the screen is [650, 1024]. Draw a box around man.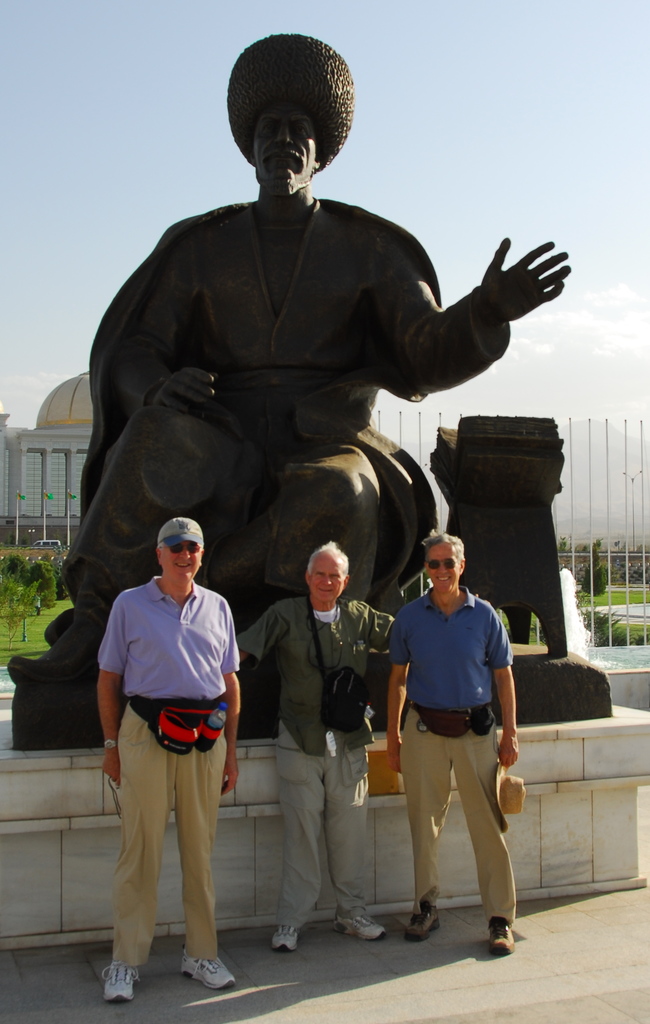
[384,530,519,960].
